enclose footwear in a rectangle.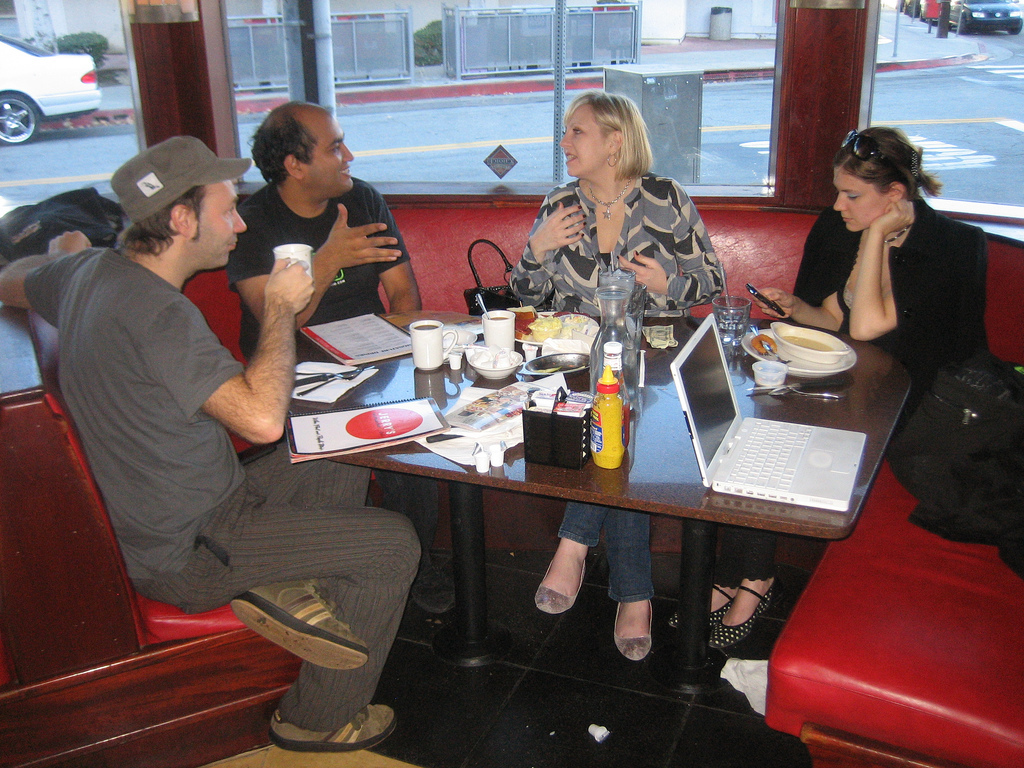
(x1=607, y1=588, x2=660, y2=662).
